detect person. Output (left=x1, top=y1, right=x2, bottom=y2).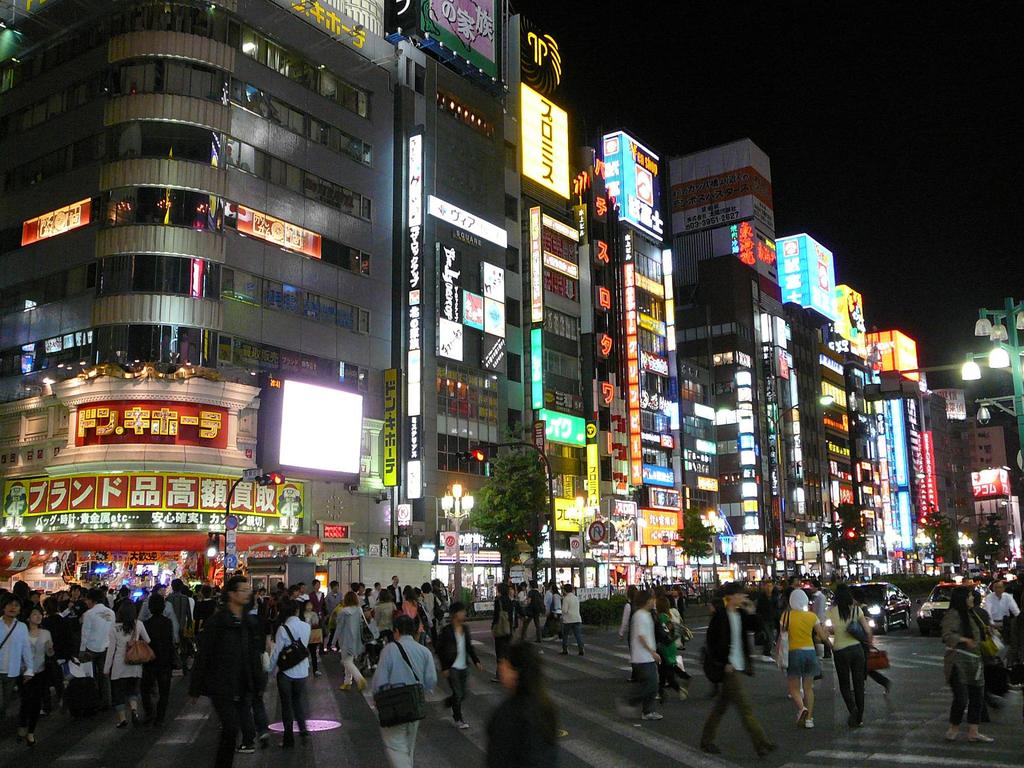
(left=106, top=598, right=150, bottom=728).
